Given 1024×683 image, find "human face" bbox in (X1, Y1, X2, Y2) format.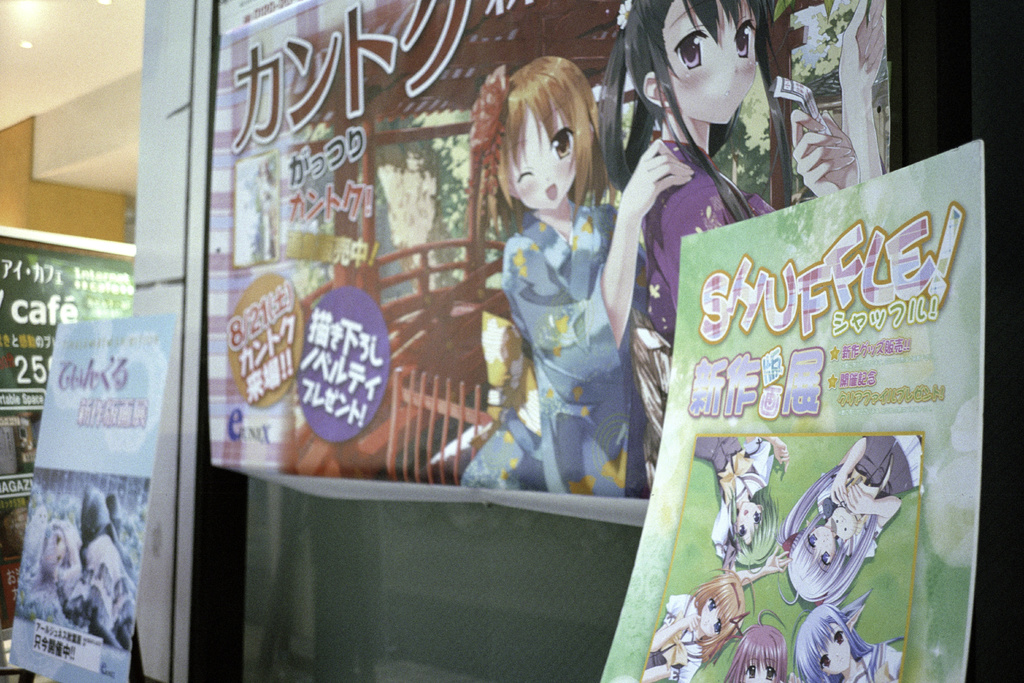
(662, 0, 760, 124).
